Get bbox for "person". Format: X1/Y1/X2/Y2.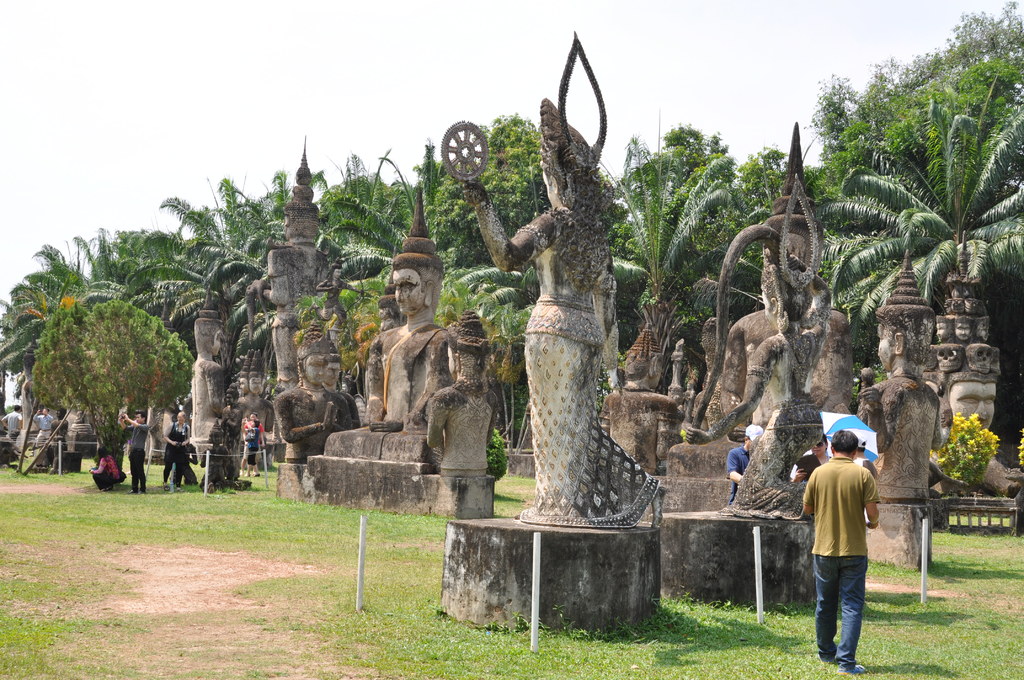
855/434/877/487.
